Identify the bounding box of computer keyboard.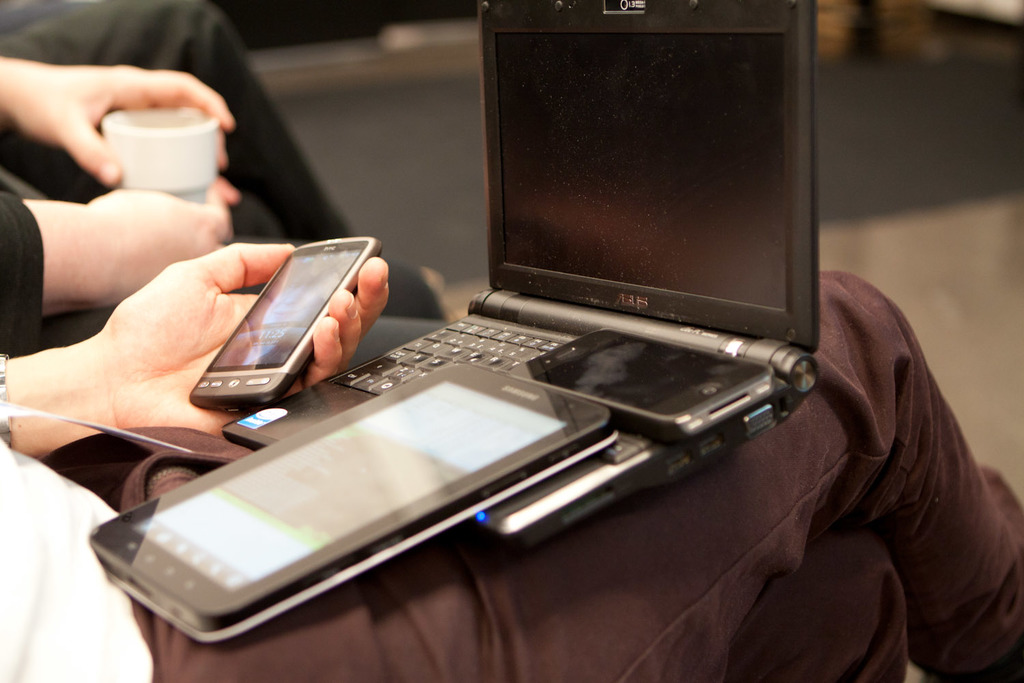
<region>334, 319, 659, 462</region>.
